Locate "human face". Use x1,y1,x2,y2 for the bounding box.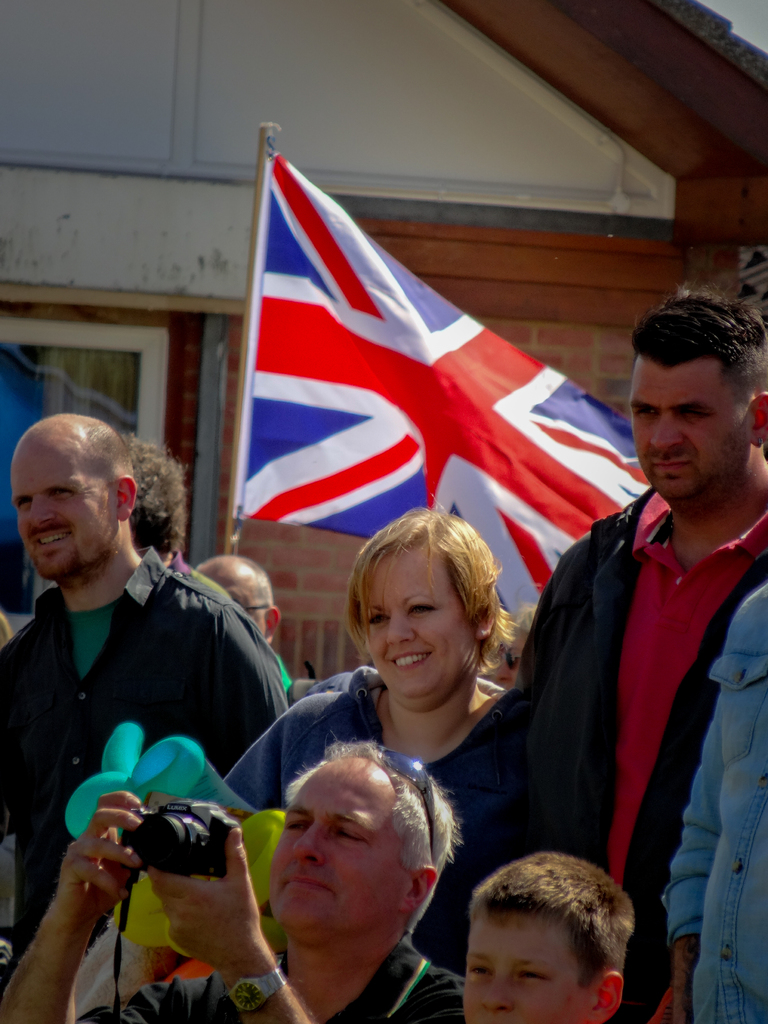
458,907,596,1023.
